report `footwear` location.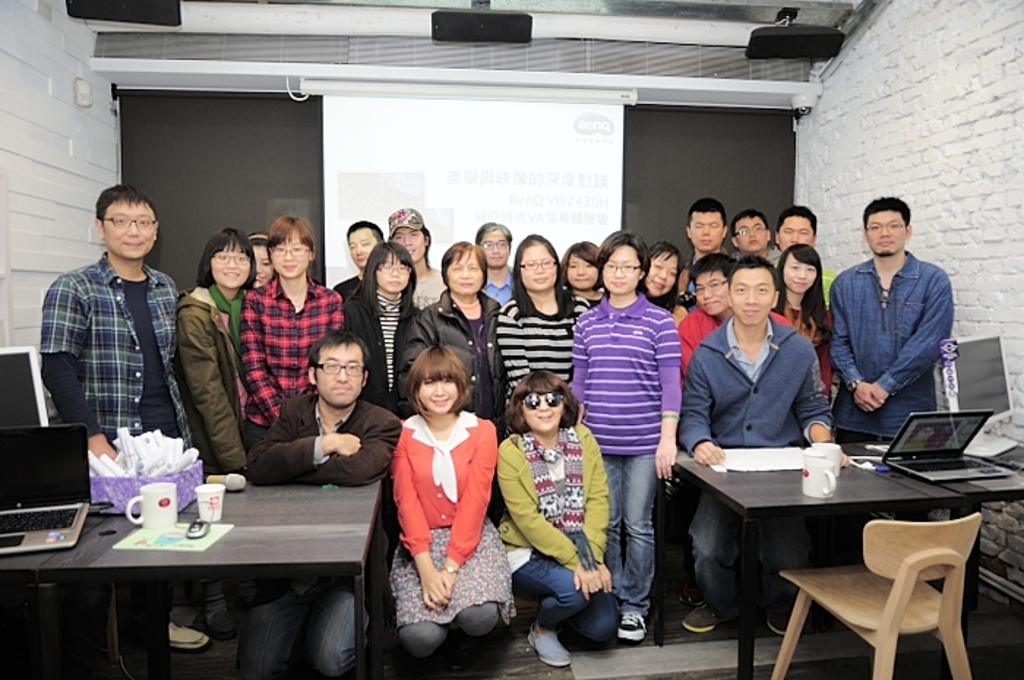
Report: bbox=(164, 616, 212, 654).
